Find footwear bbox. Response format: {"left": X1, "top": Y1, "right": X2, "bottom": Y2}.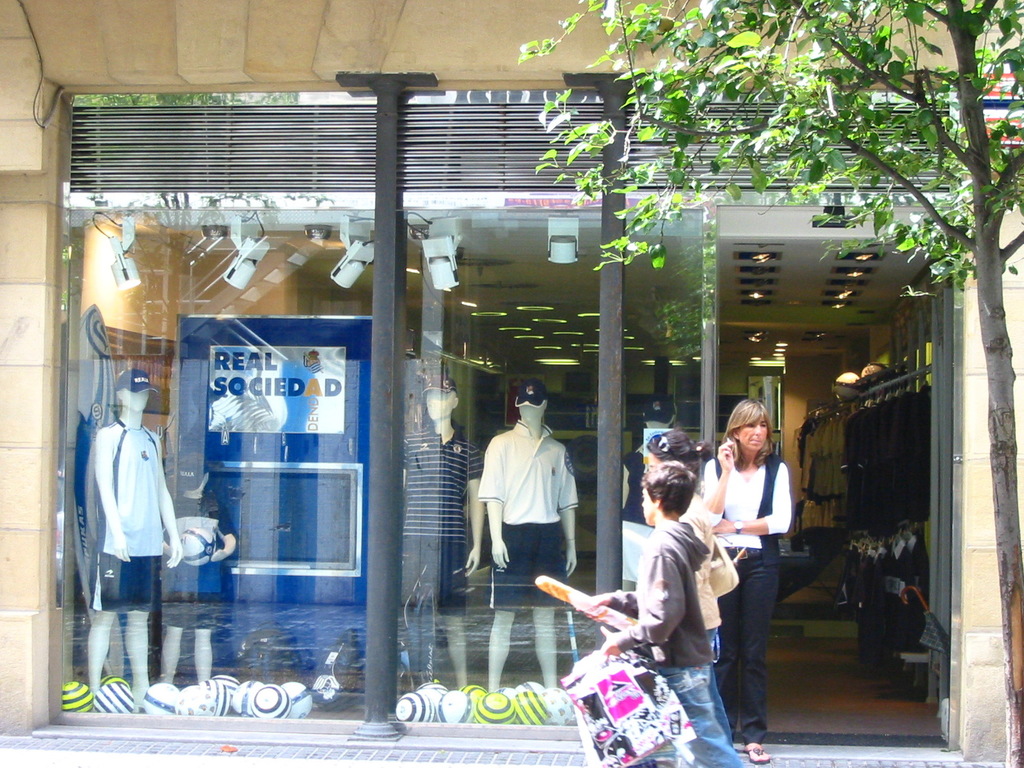
{"left": 744, "top": 748, "right": 771, "bottom": 767}.
